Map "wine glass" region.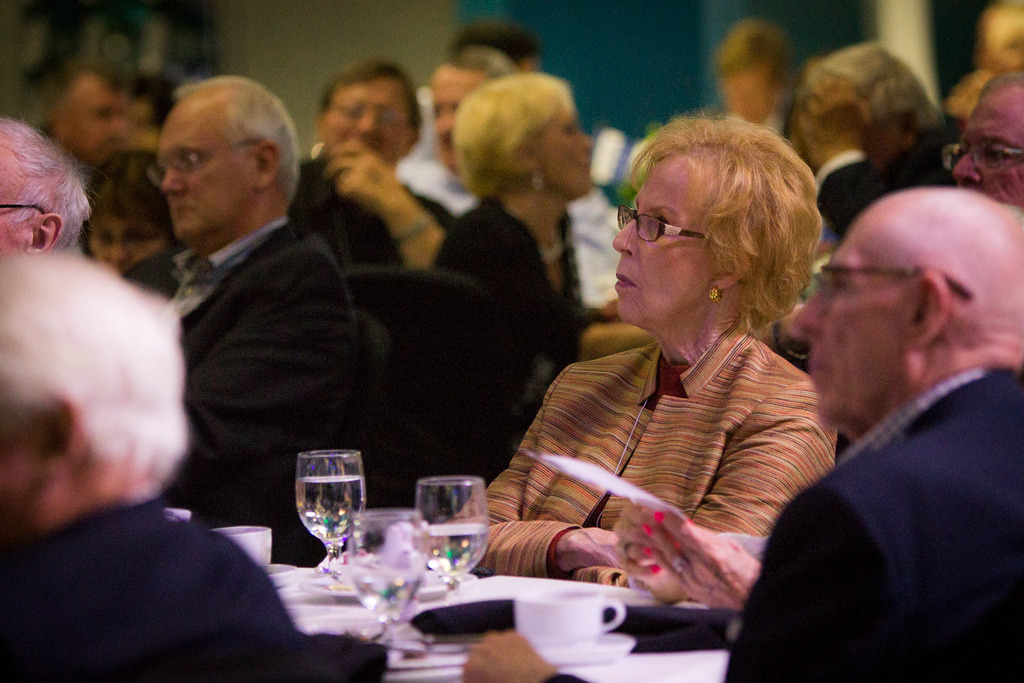
Mapped to 297, 453, 361, 582.
